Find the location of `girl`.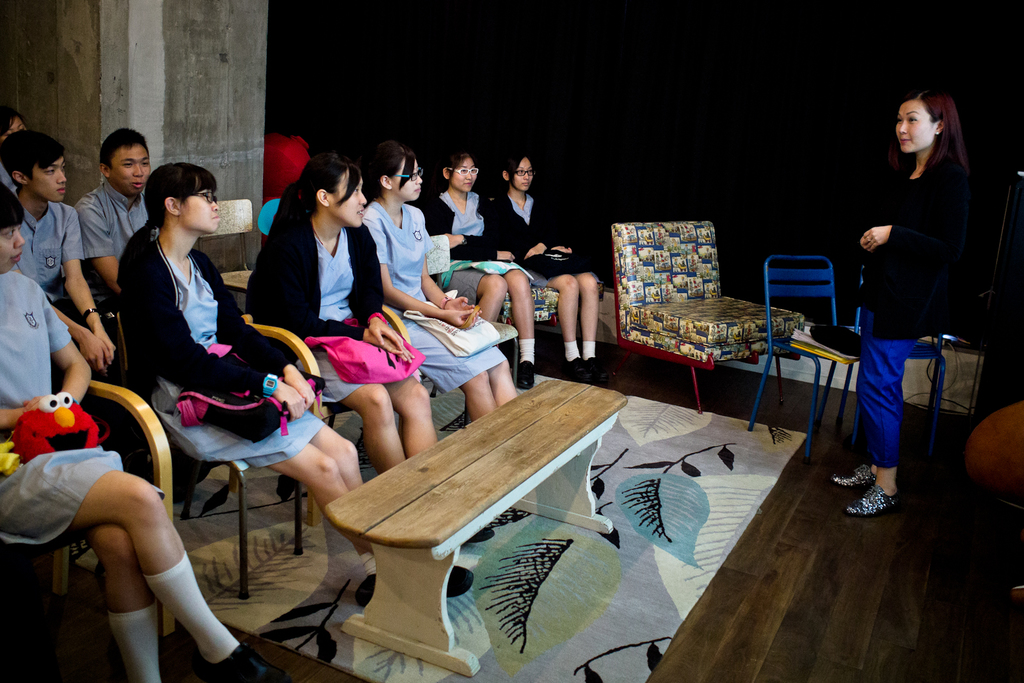
Location: region(0, 182, 285, 682).
